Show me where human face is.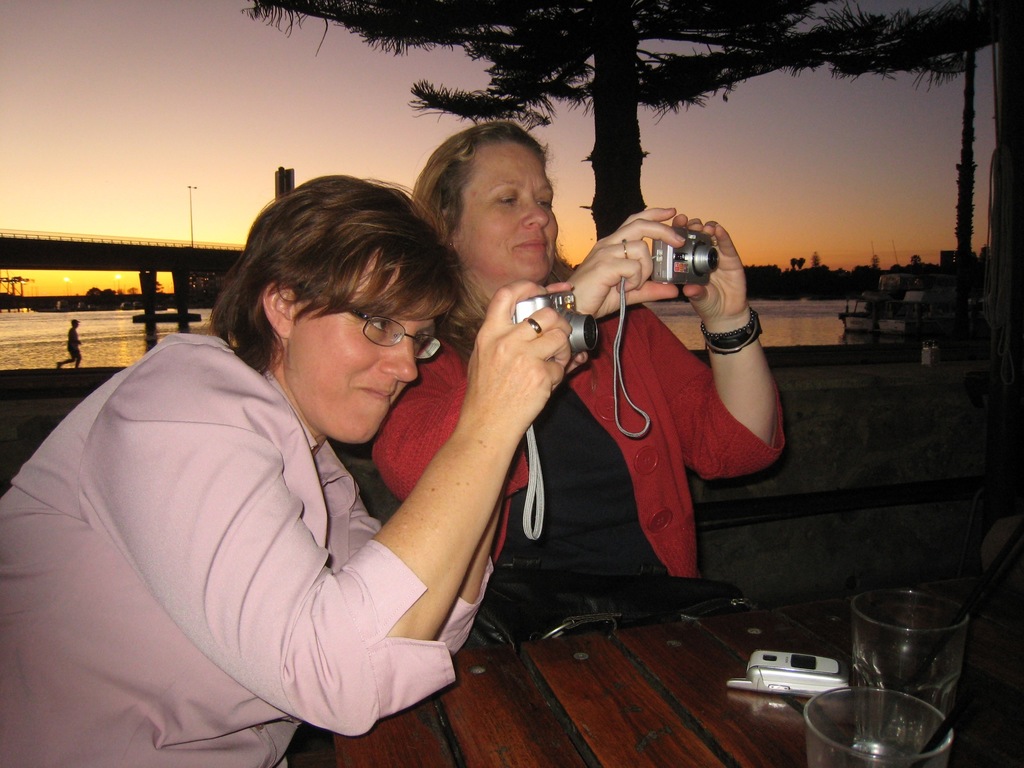
human face is at (285,241,453,466).
